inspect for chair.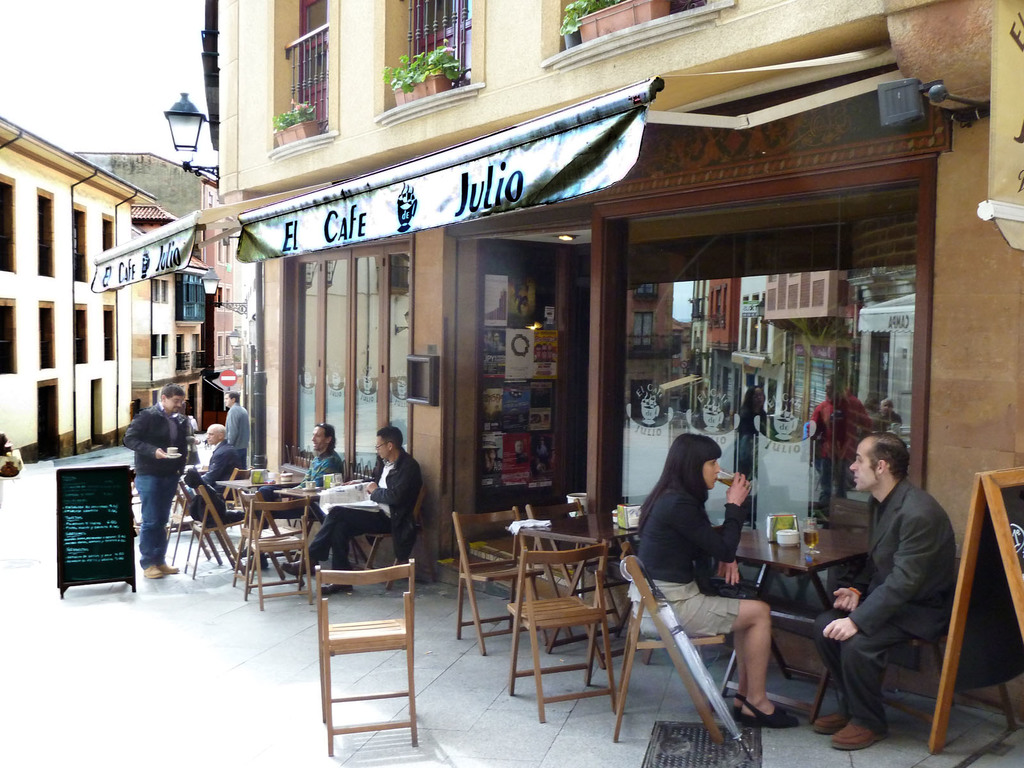
Inspection: (left=314, top=561, right=416, bottom=755).
